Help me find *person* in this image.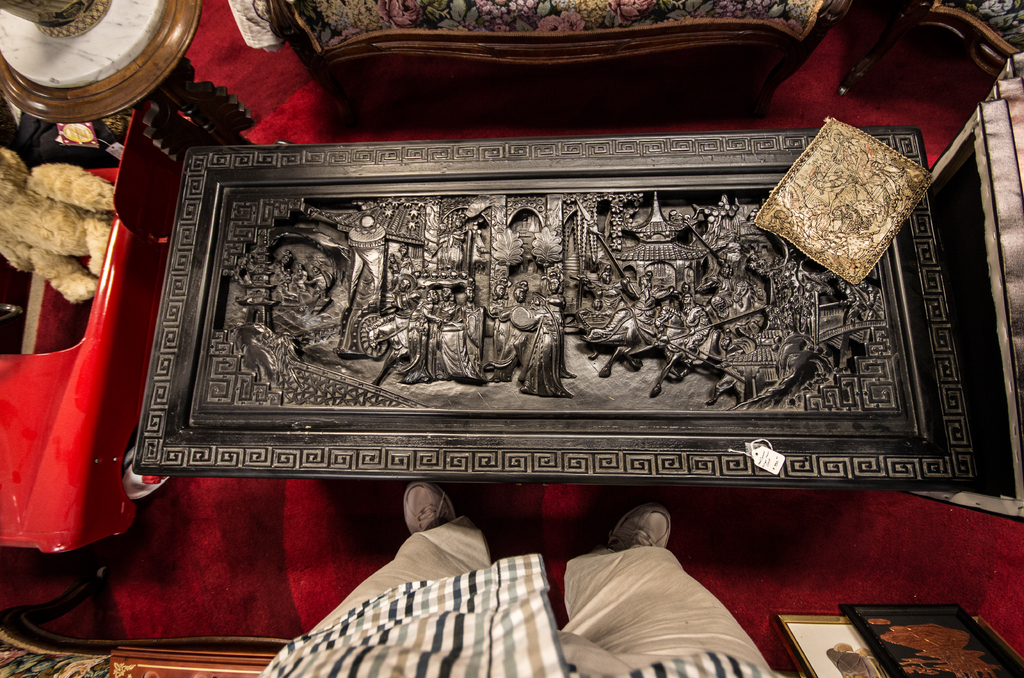
Found it: crop(259, 480, 786, 677).
